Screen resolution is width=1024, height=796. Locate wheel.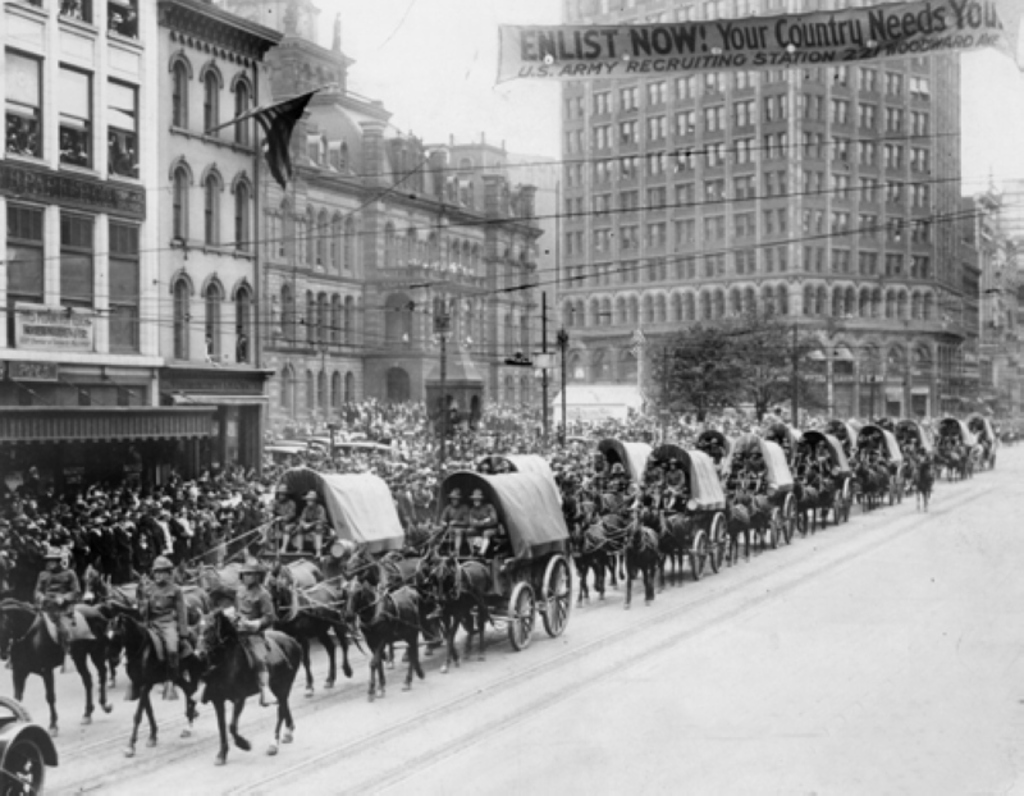
[897,475,909,503].
